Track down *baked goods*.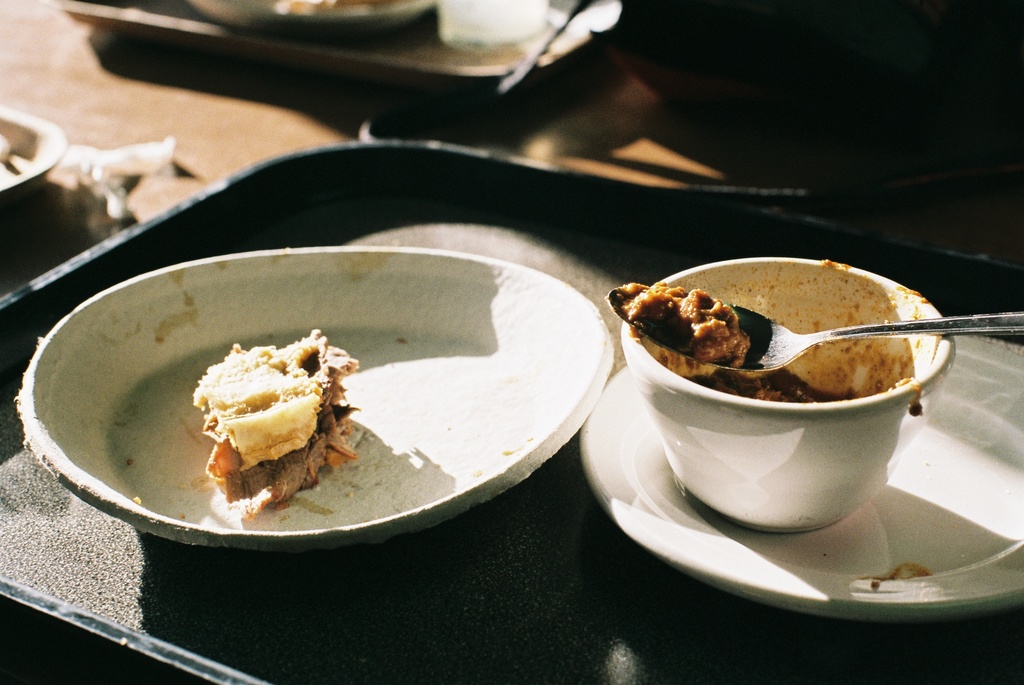
Tracked to 188/356/333/487.
